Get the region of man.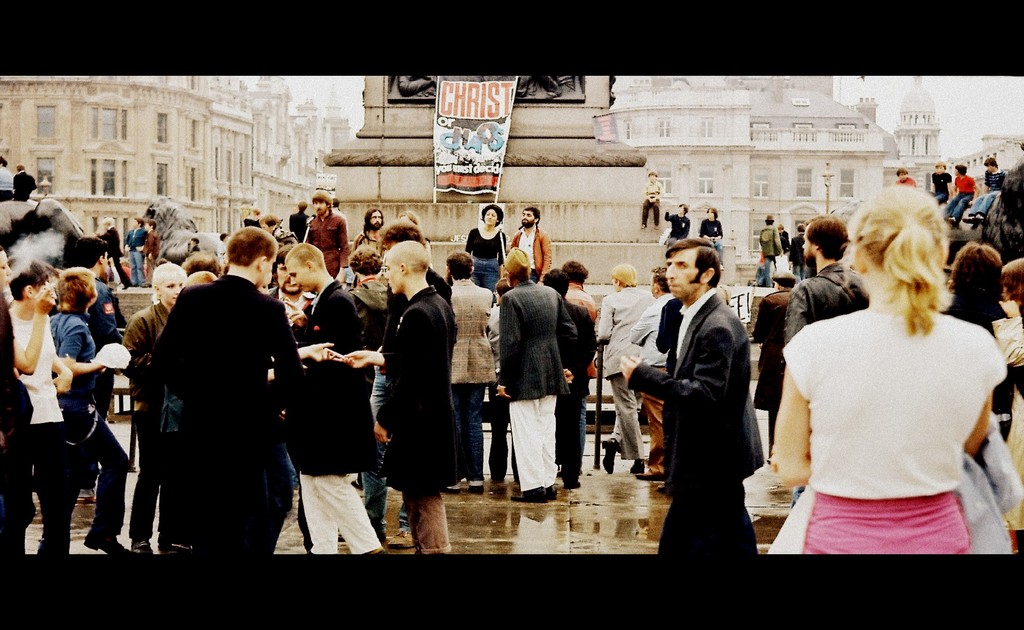
<box>307,186,349,279</box>.
